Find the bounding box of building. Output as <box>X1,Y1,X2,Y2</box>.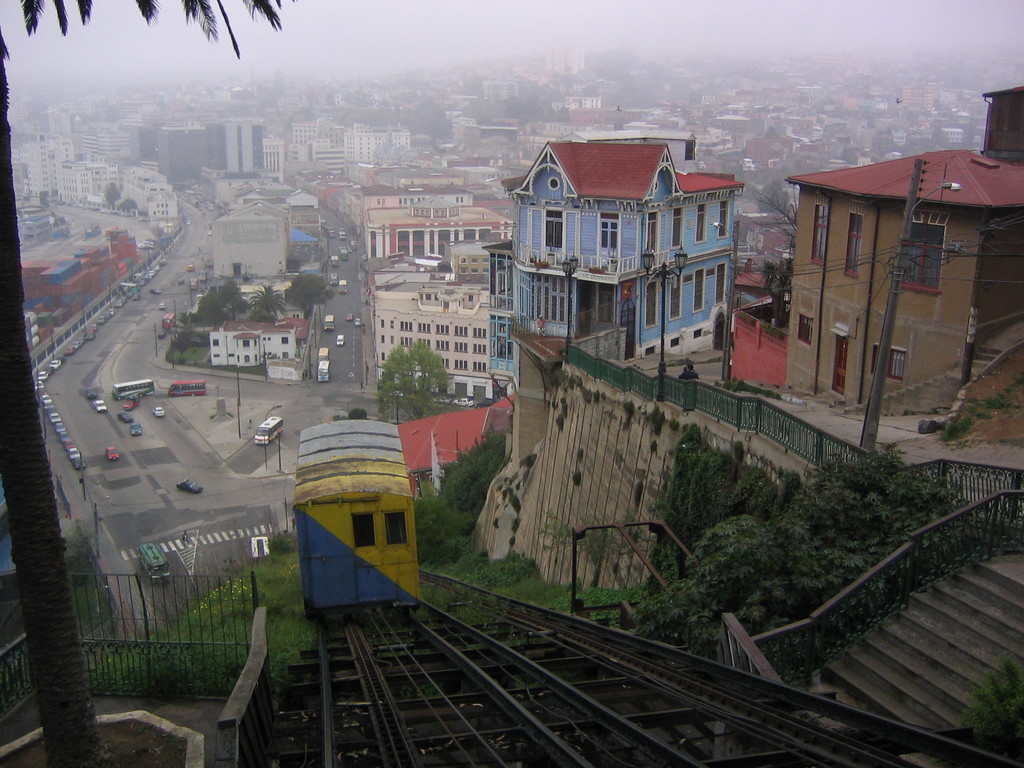
<box>369,269,492,384</box>.
